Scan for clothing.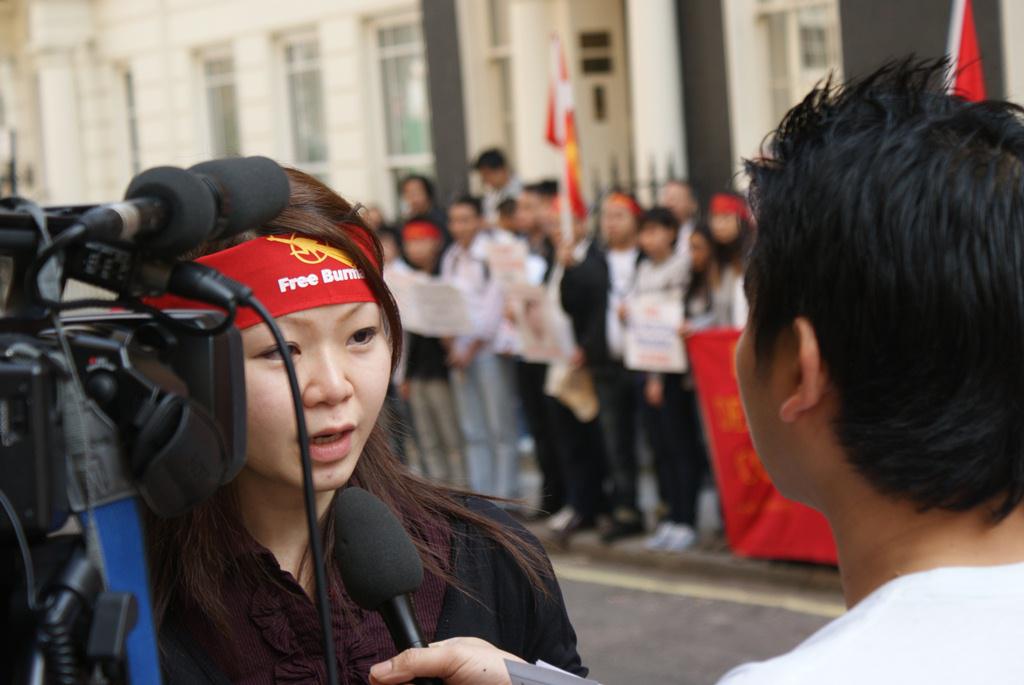
Scan result: [461, 229, 519, 498].
